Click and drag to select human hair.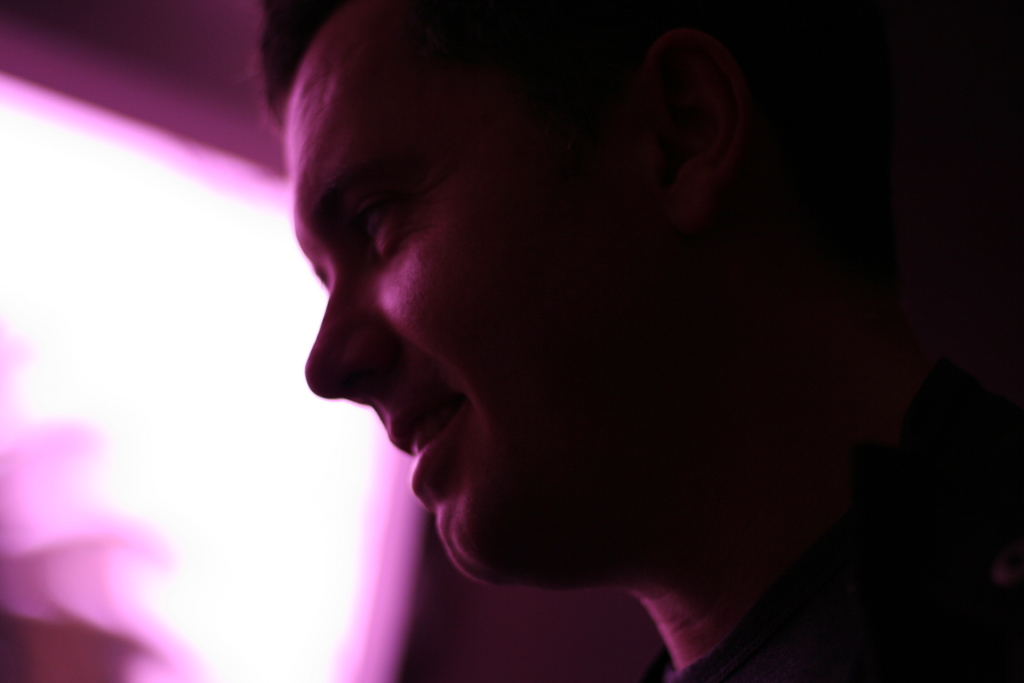
Selection: bbox=[249, 0, 324, 138].
